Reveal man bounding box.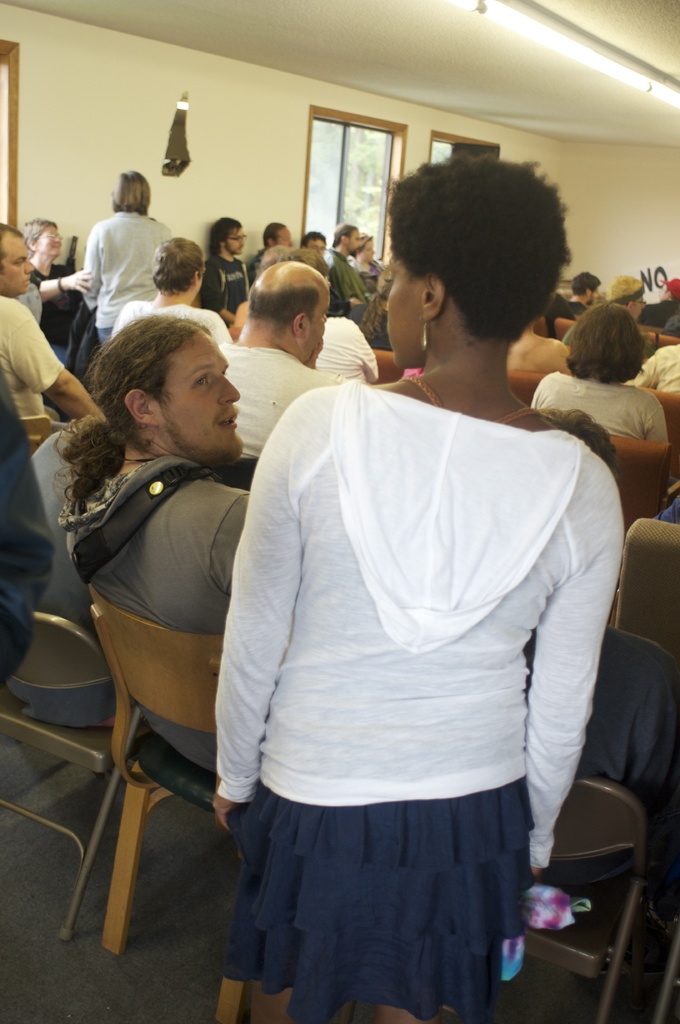
Revealed: select_region(317, 212, 326, 271).
